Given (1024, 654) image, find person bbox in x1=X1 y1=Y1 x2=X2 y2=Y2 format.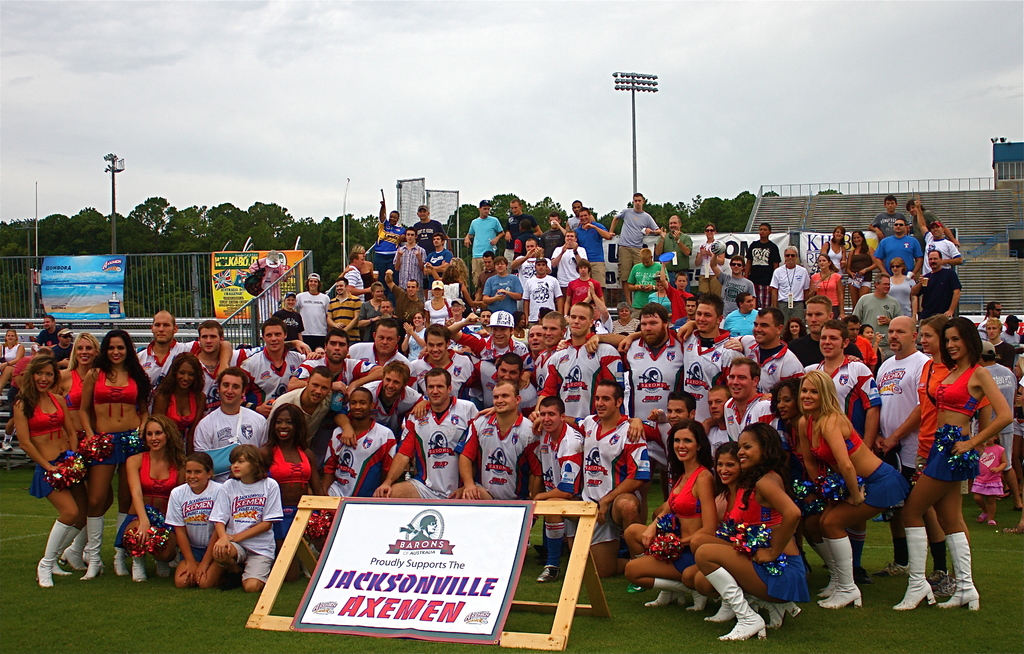
x1=282 y1=326 x2=383 y2=403.
